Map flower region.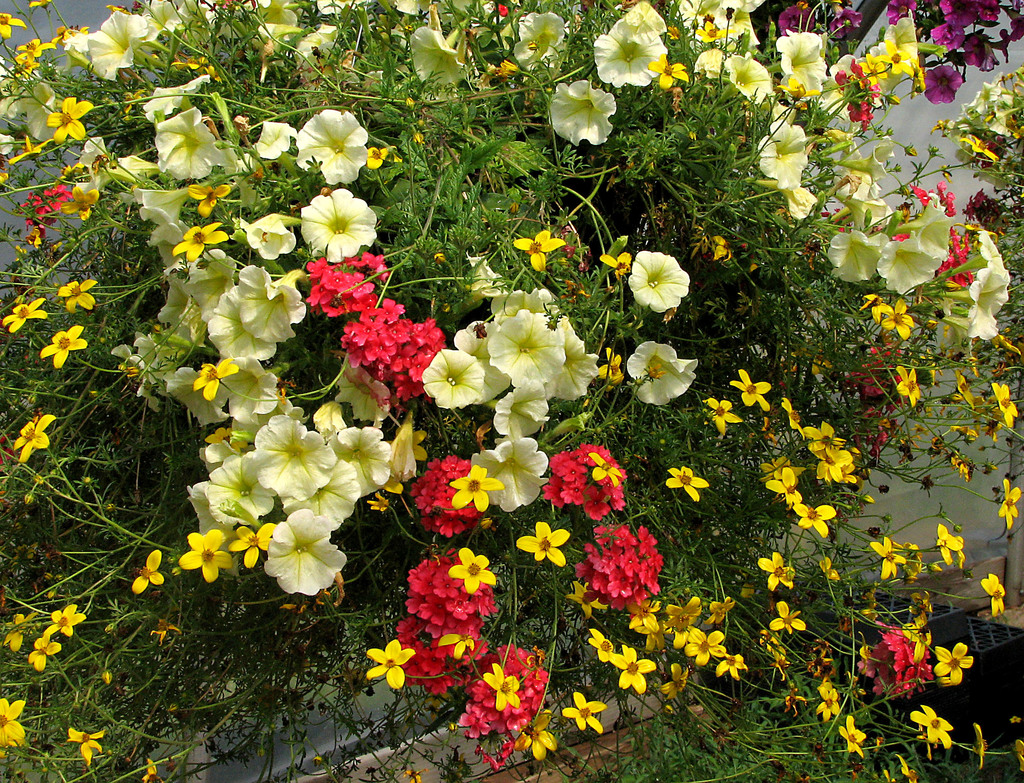
Mapped to x1=934 y1=524 x2=967 y2=567.
